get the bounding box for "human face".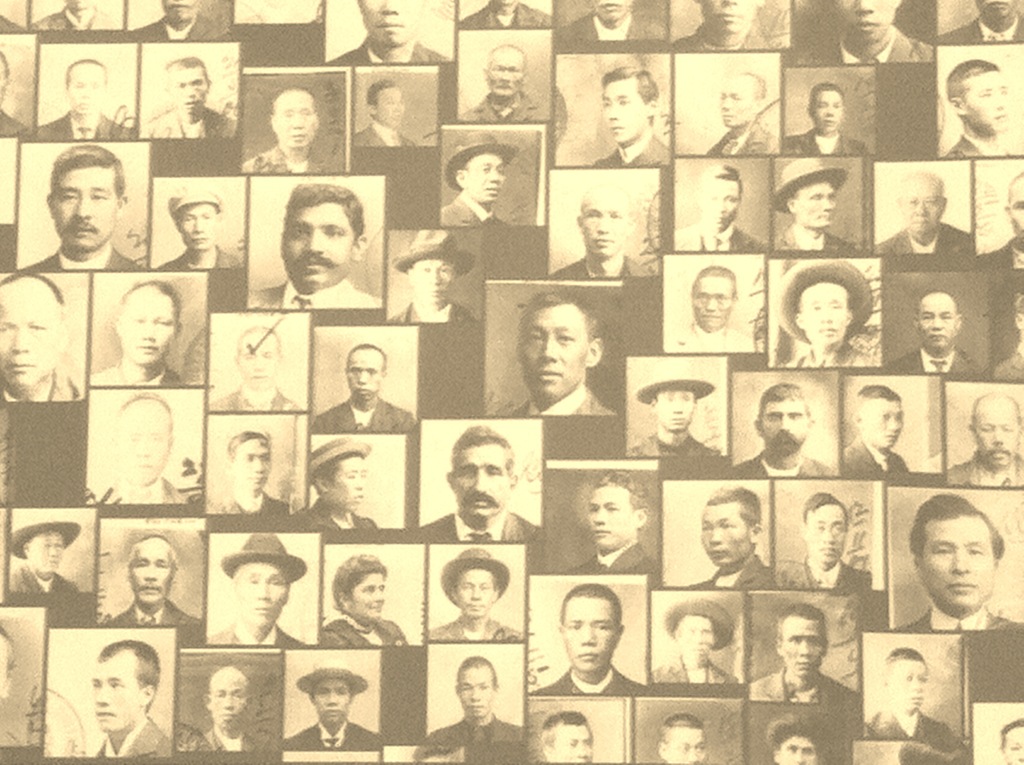
bbox=[780, 736, 817, 763].
